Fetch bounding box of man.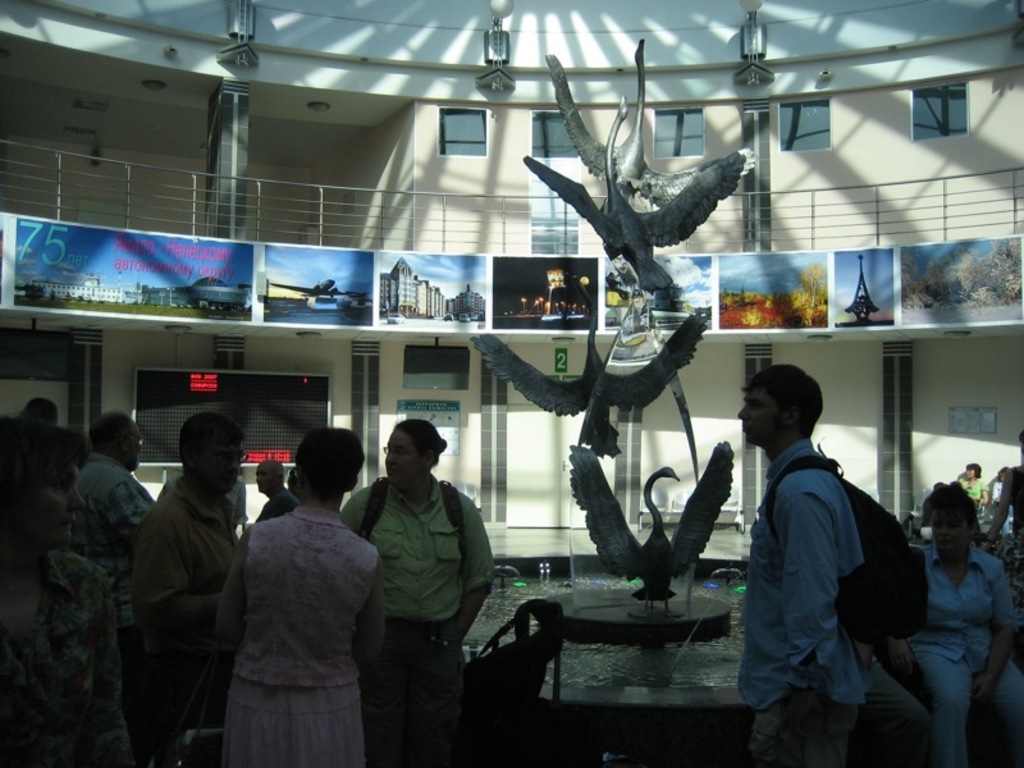
Bbox: <box>81,406,164,698</box>.
